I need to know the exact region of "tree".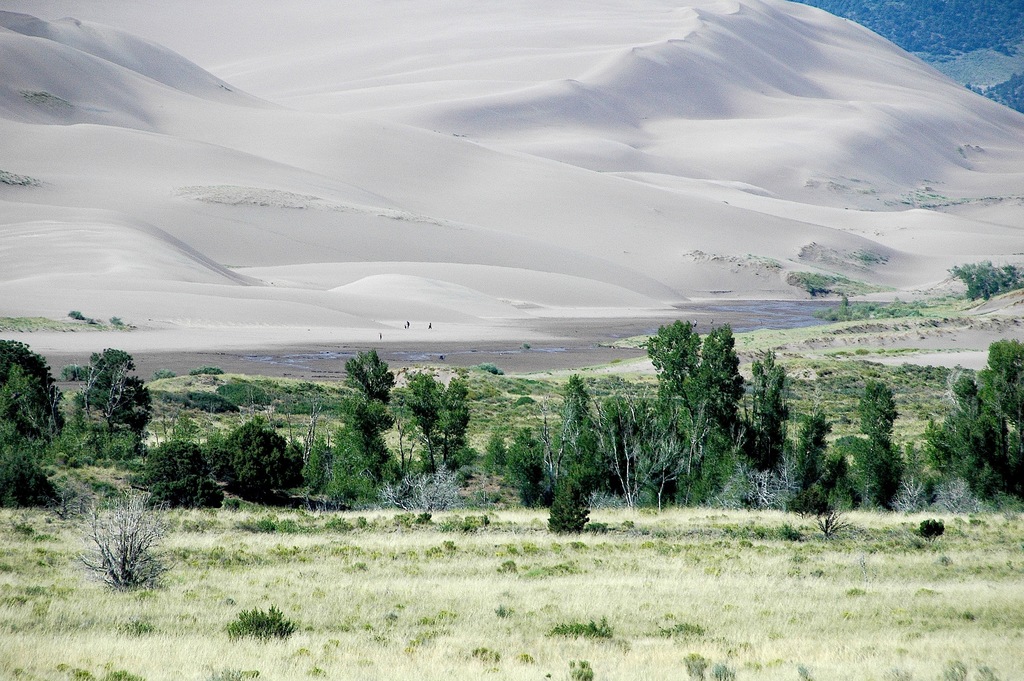
Region: left=478, top=361, right=503, bottom=379.
